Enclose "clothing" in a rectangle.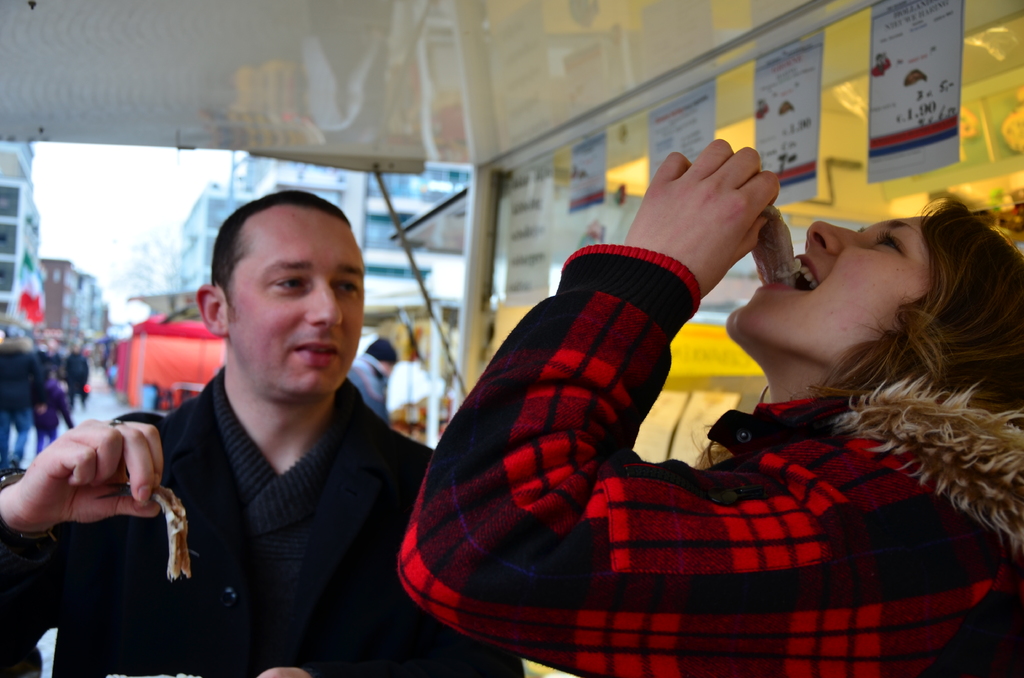
[0, 371, 529, 677].
